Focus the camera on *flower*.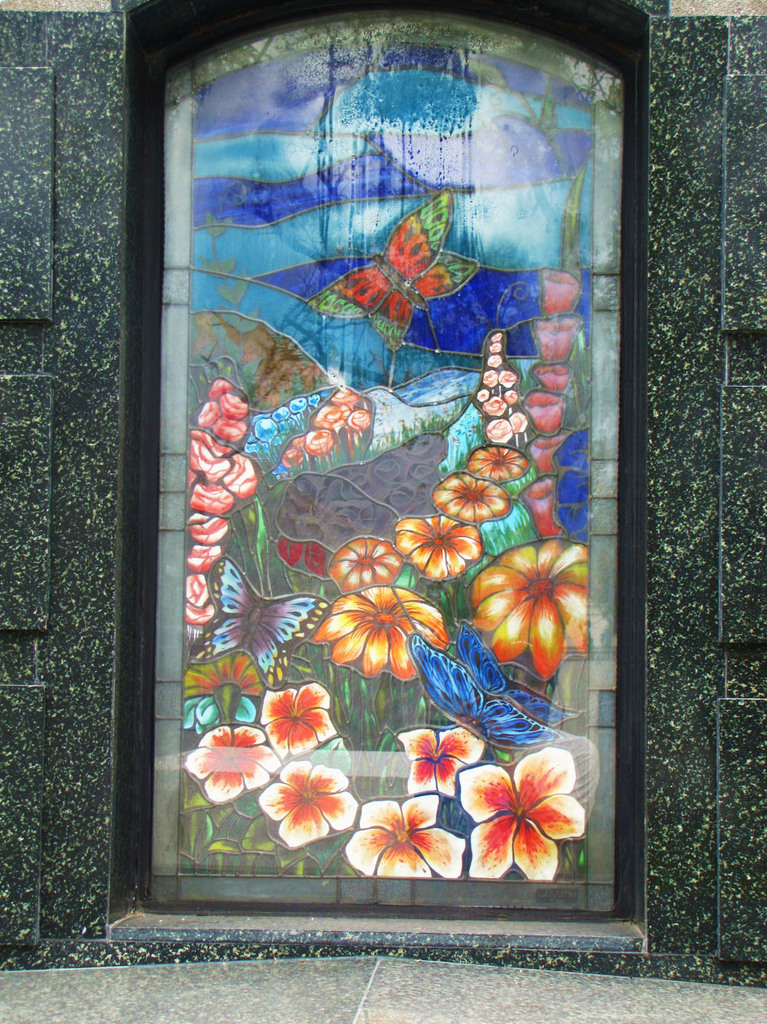
Focus region: region(540, 266, 579, 318).
